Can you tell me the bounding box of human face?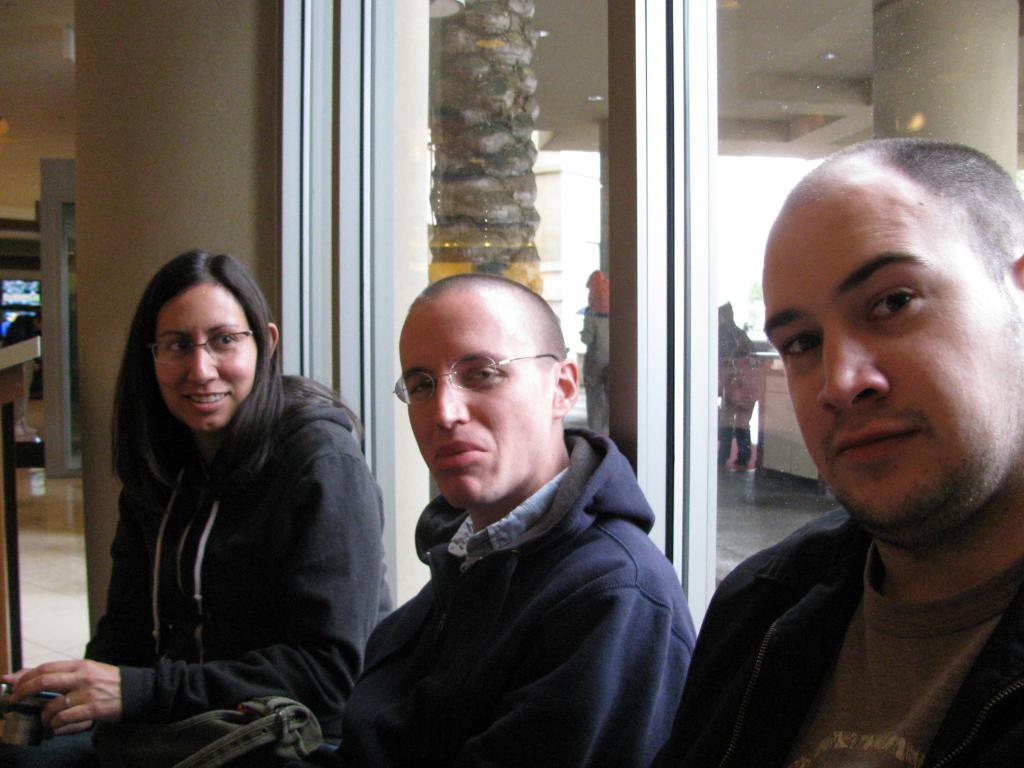
392,315,547,512.
